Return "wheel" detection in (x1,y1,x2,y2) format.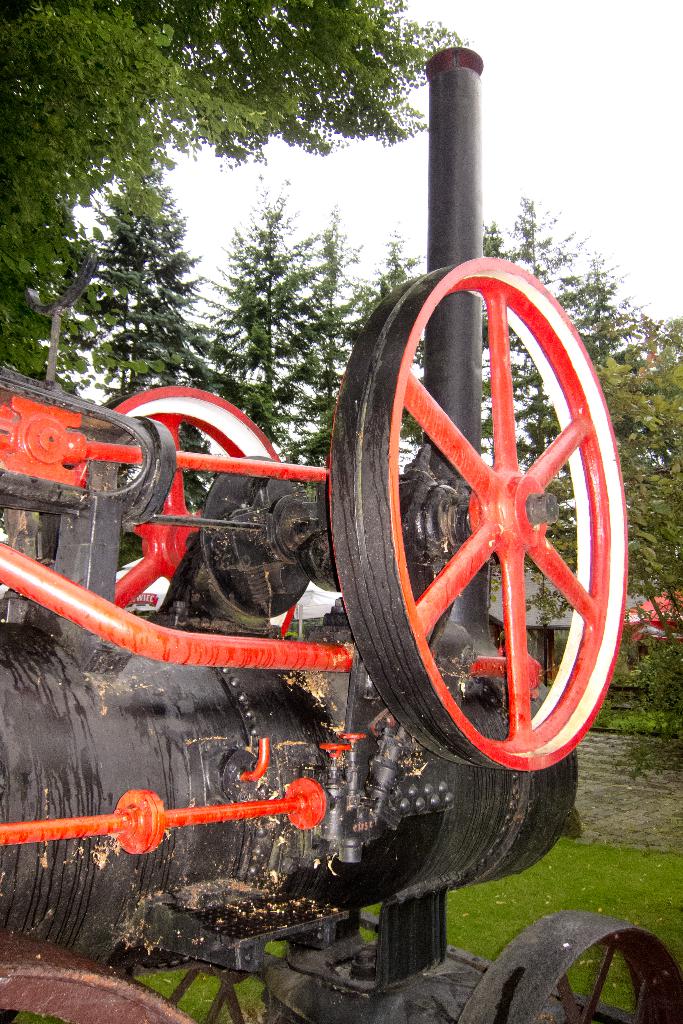
(327,250,631,774).
